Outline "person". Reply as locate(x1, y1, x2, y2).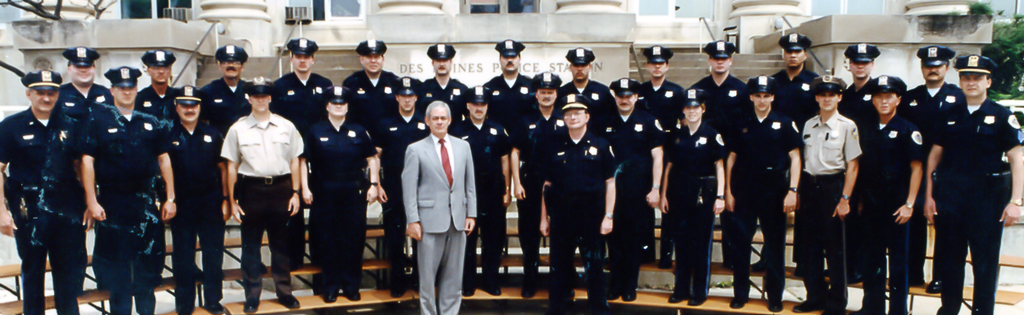
locate(510, 69, 565, 291).
